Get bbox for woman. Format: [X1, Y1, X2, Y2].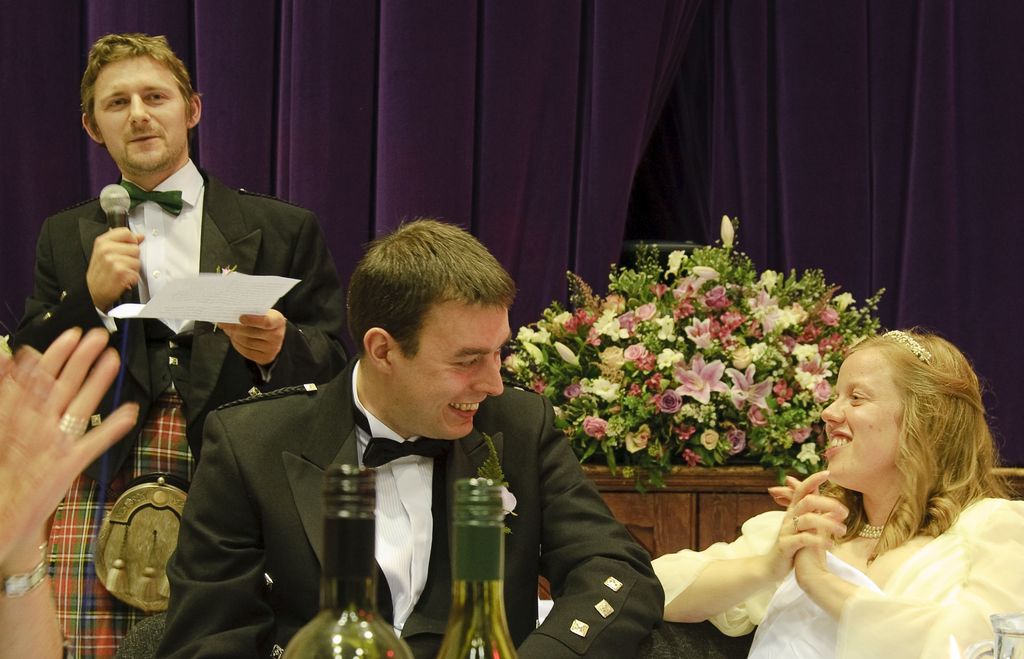
[642, 332, 1023, 647].
